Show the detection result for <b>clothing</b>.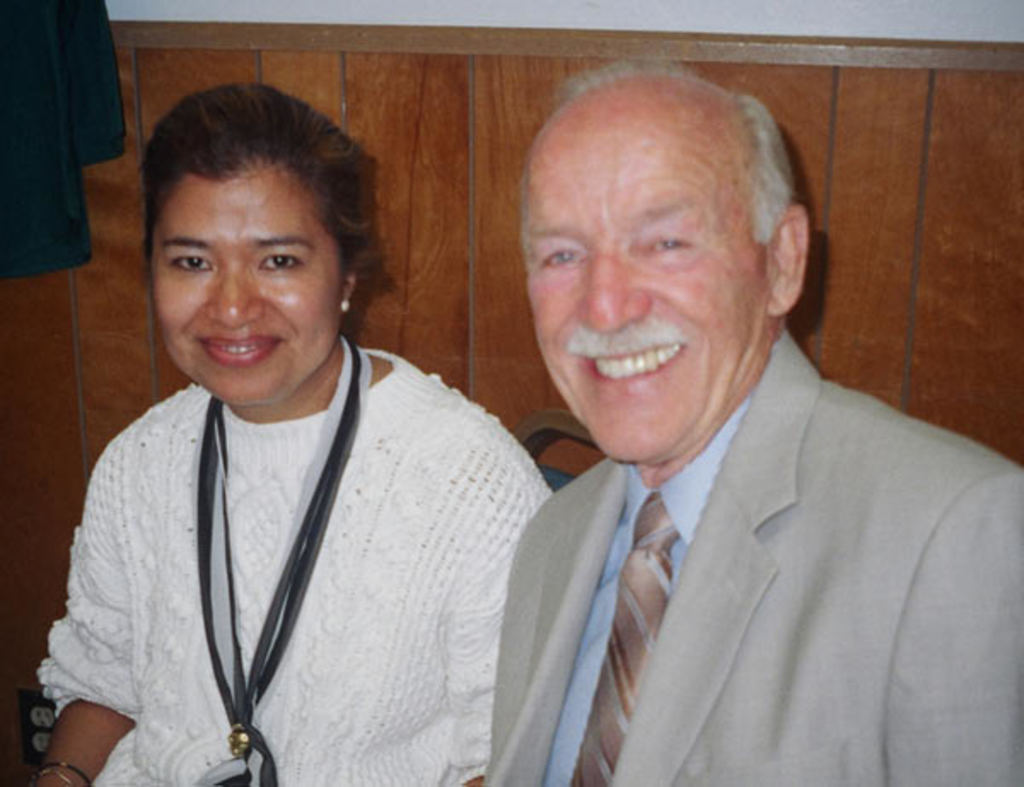
(x1=483, y1=319, x2=1022, y2=785).
